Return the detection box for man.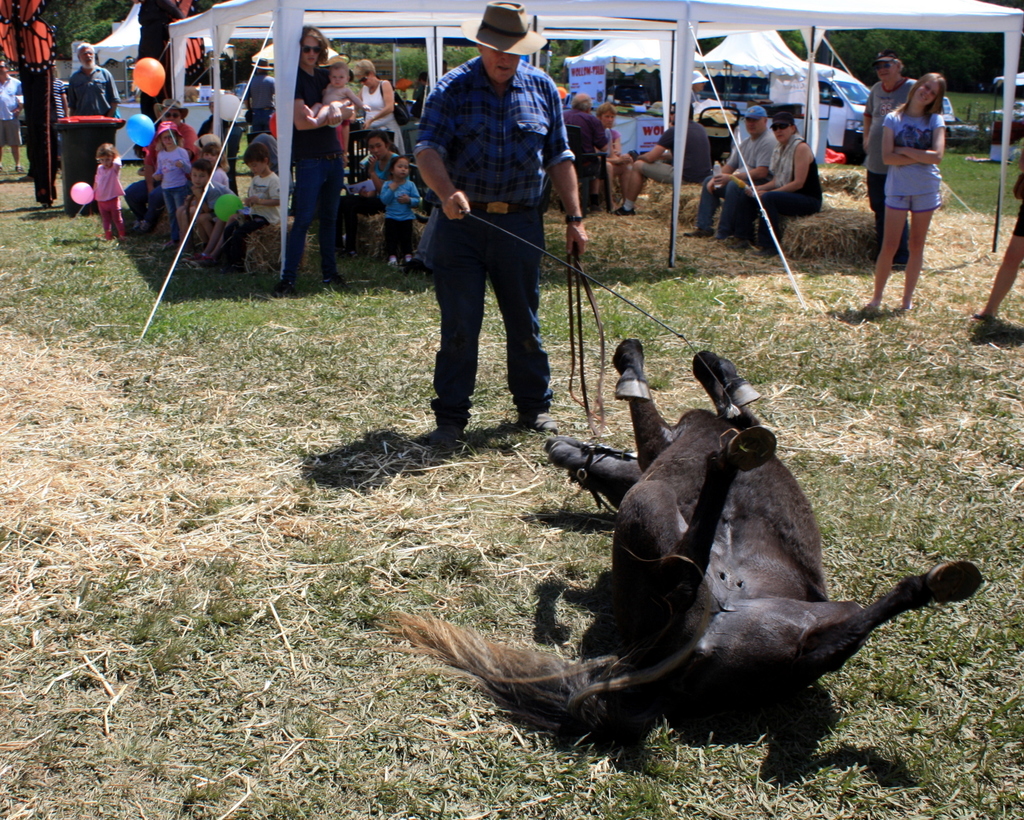
detection(856, 51, 923, 269).
